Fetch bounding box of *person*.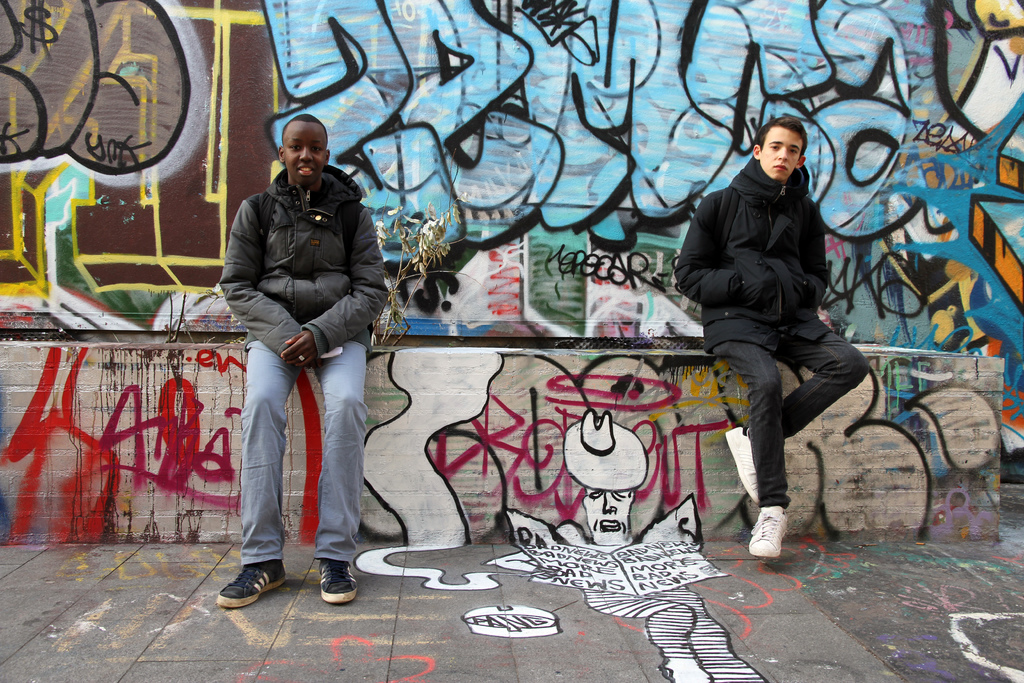
Bbox: (left=692, top=110, right=875, bottom=563).
